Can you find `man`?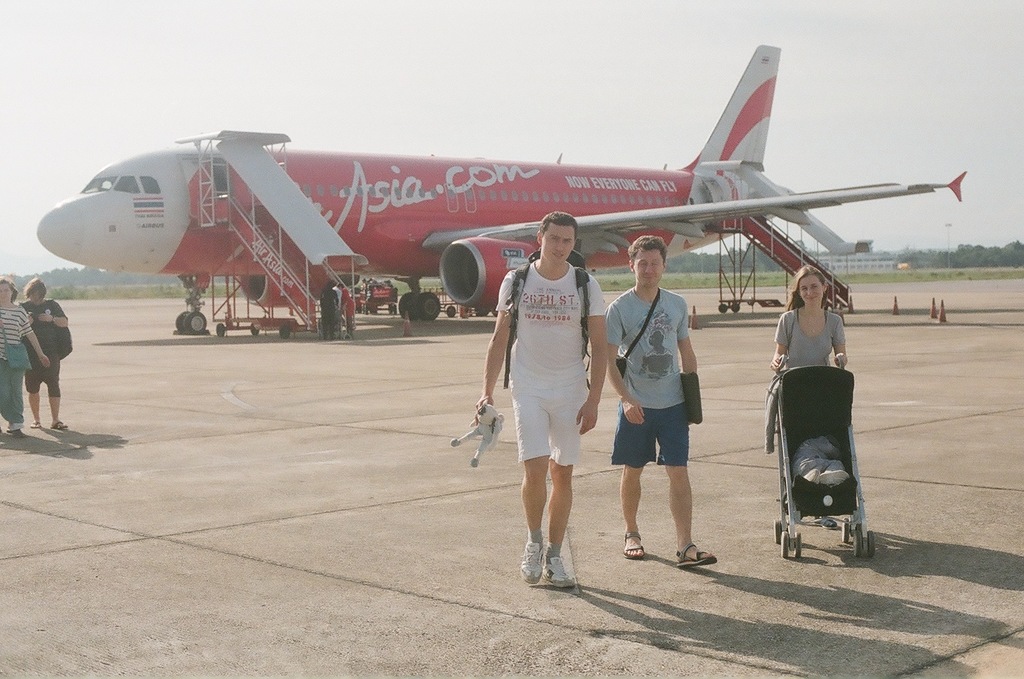
Yes, bounding box: bbox(481, 179, 614, 589).
